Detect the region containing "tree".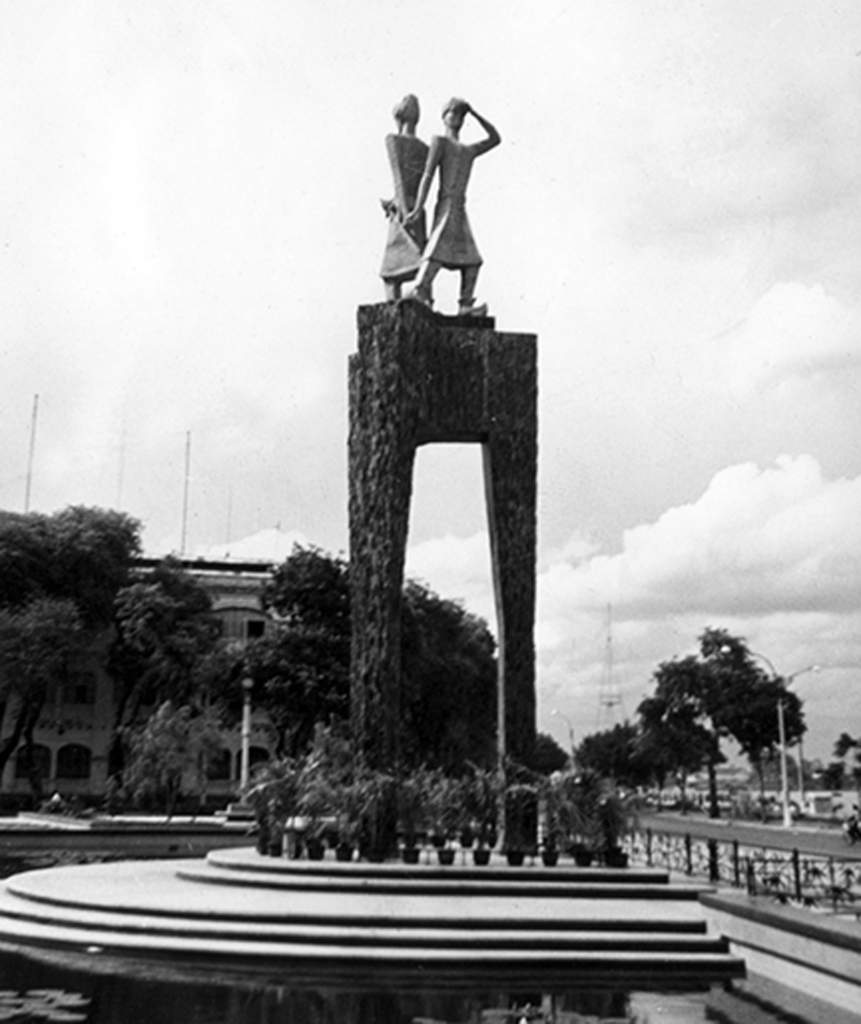
<region>527, 730, 568, 772</region>.
